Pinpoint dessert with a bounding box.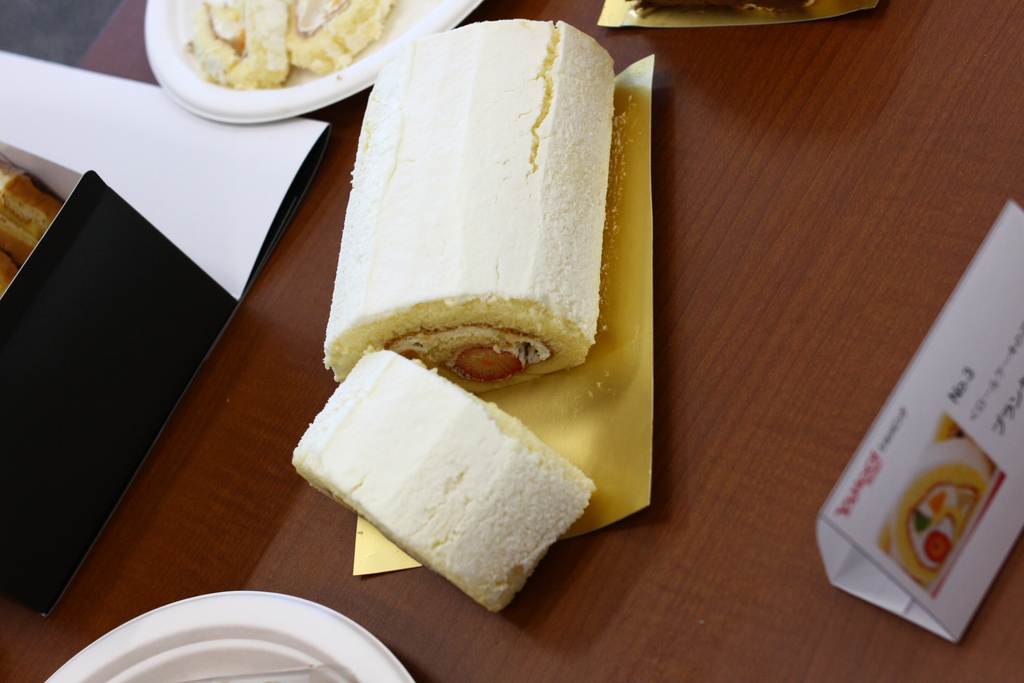
rect(182, 2, 394, 93).
